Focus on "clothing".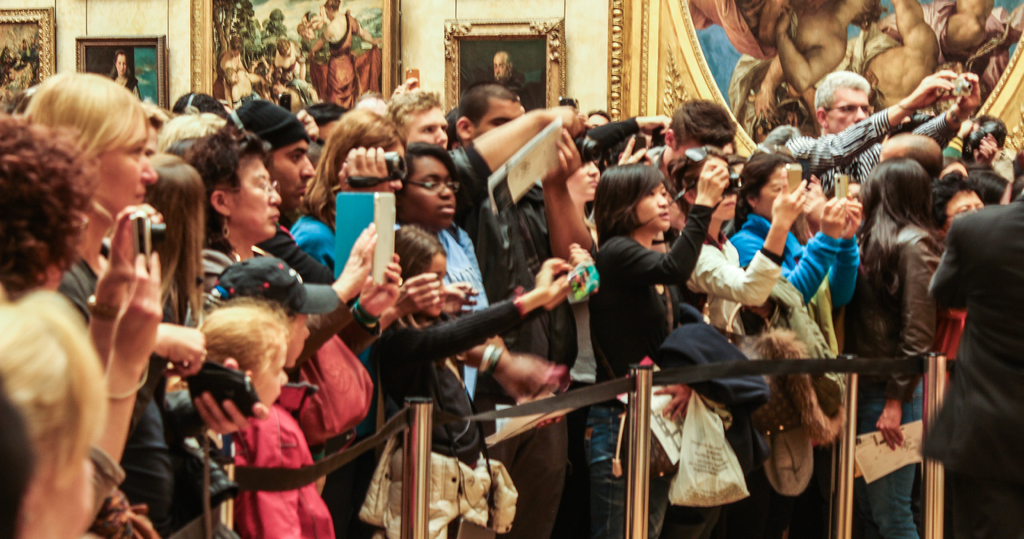
Focused at bbox(726, 209, 860, 317).
